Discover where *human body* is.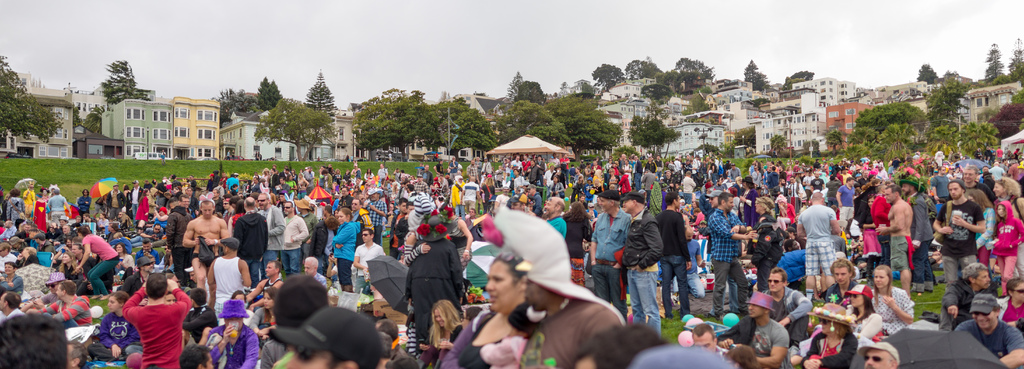
Discovered at {"x1": 417, "y1": 167, "x2": 423, "y2": 179}.
